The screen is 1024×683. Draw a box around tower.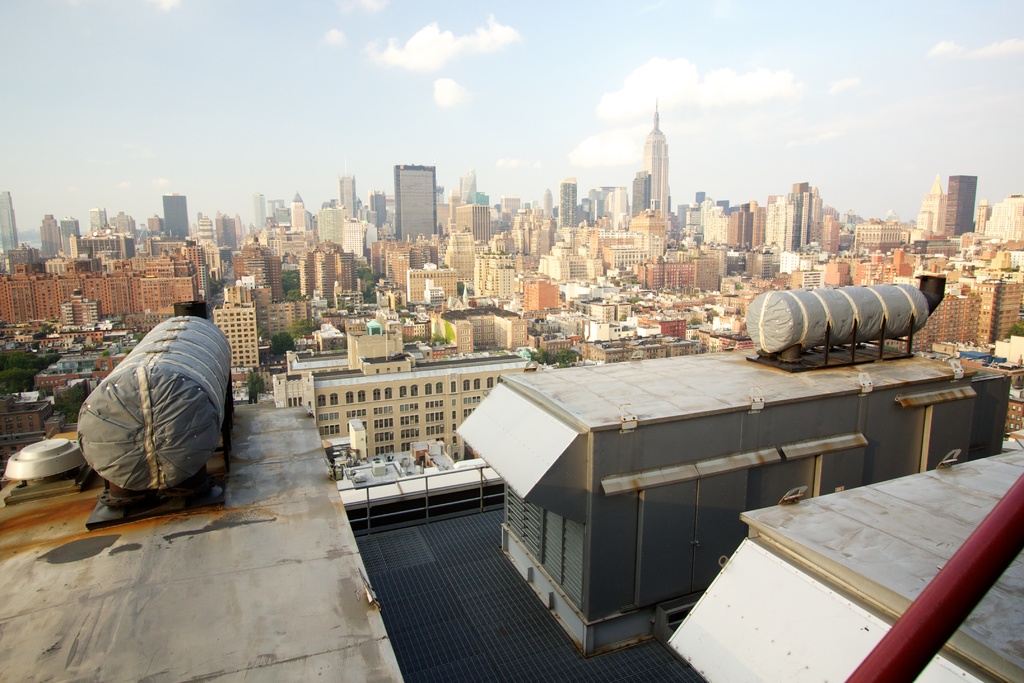
<box>390,158,440,249</box>.
